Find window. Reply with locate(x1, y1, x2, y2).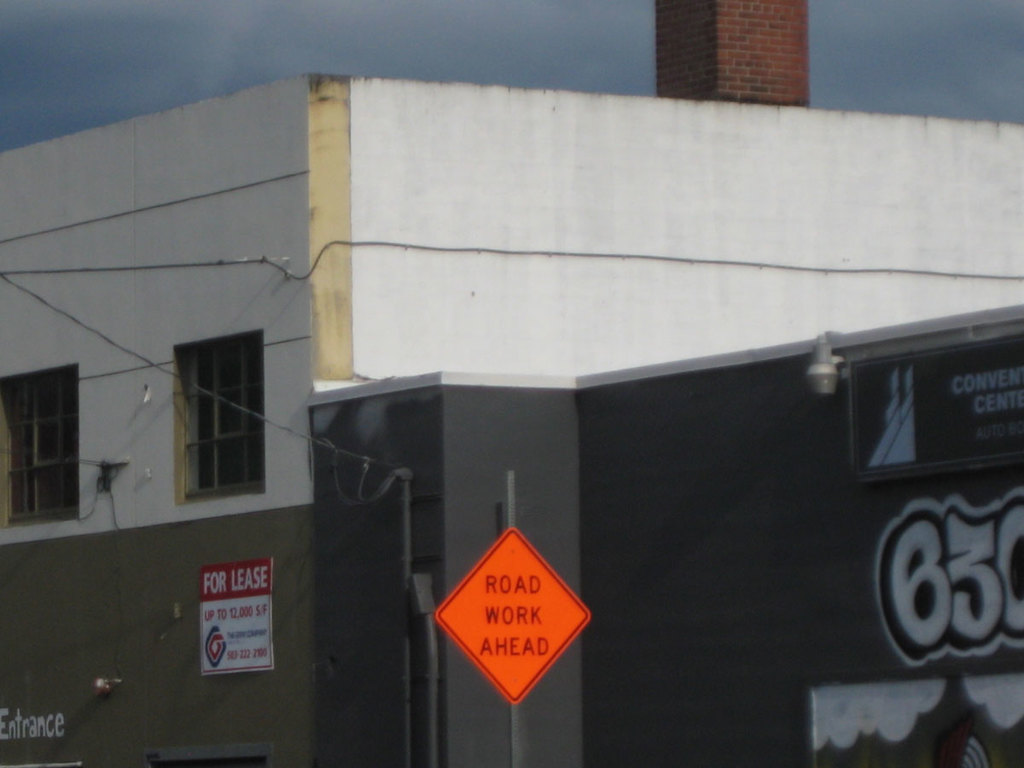
locate(0, 369, 84, 528).
